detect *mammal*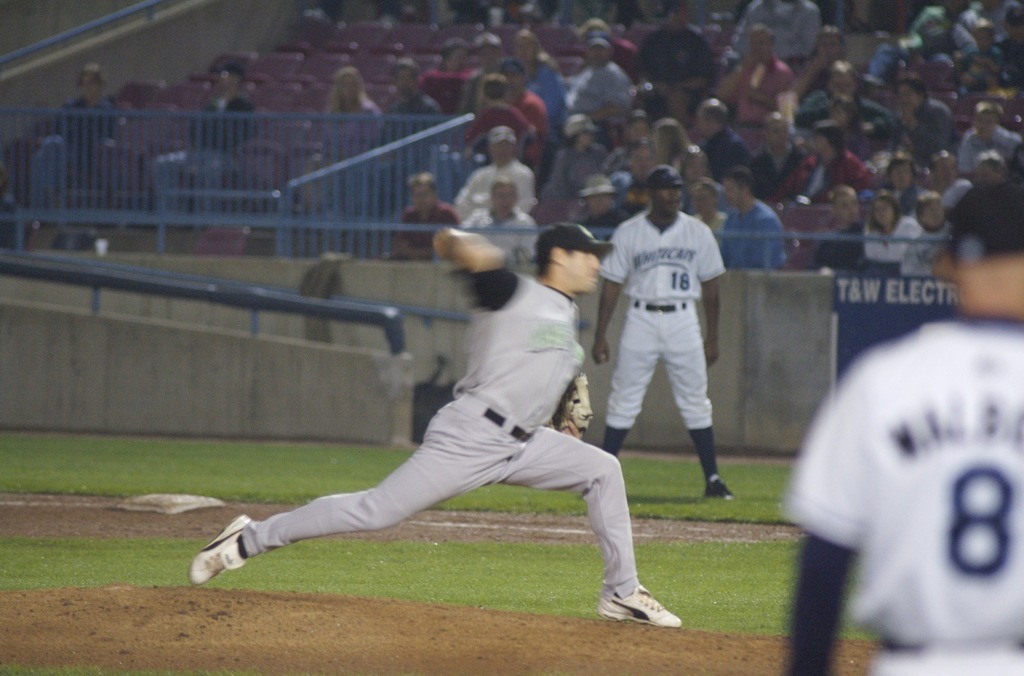
[421,34,466,114]
